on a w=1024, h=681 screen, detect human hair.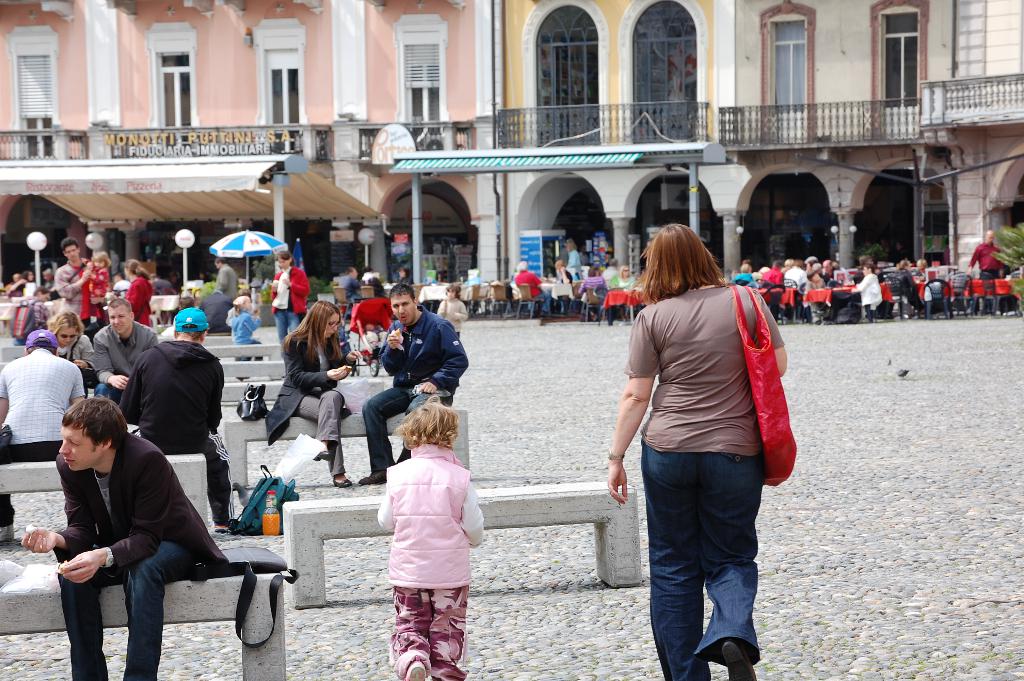
{"left": 391, "top": 283, "right": 417, "bottom": 306}.
